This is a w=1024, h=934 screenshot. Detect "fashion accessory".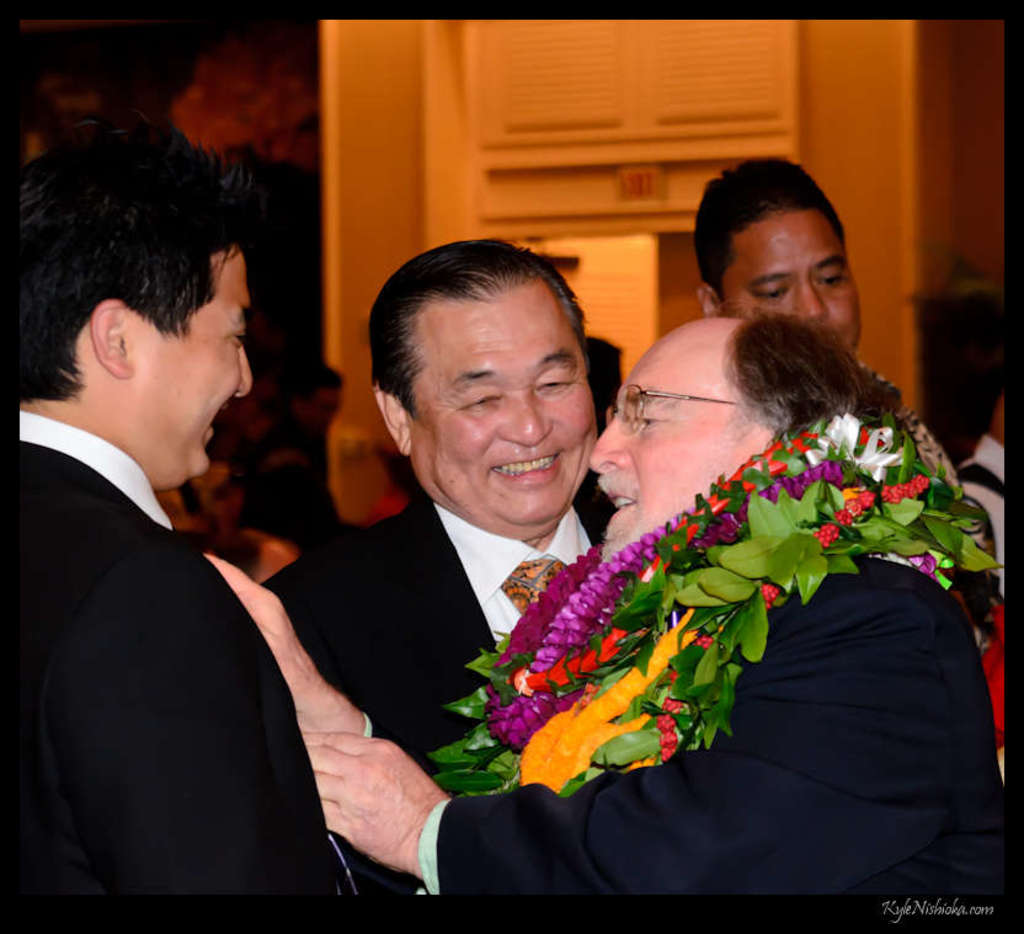
Rect(603, 384, 753, 441).
